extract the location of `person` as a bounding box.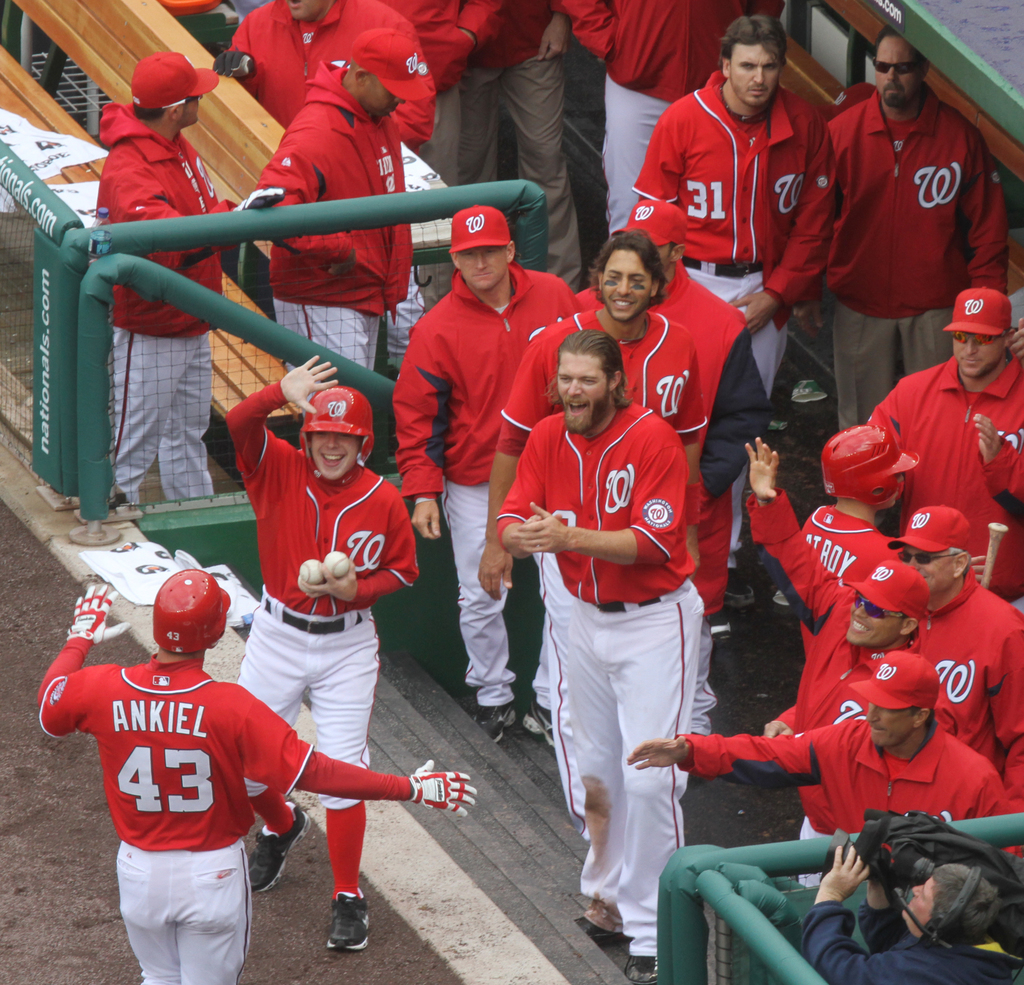
(left=38, top=560, right=483, bottom=984).
